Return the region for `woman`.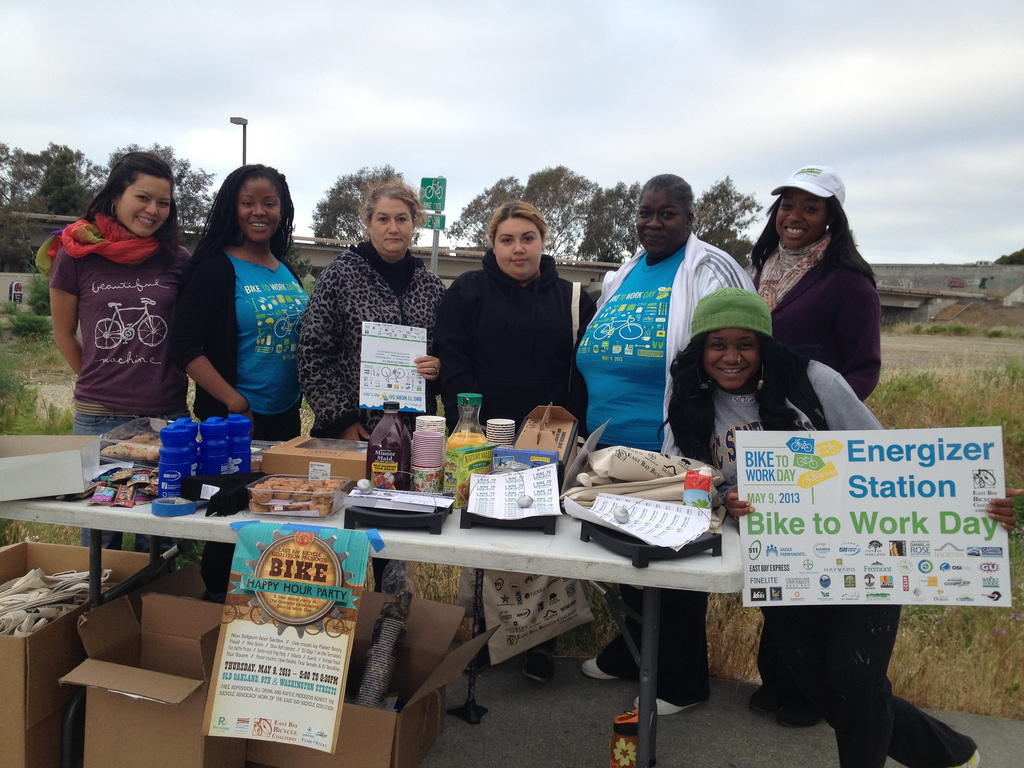
bbox=[572, 174, 756, 718].
